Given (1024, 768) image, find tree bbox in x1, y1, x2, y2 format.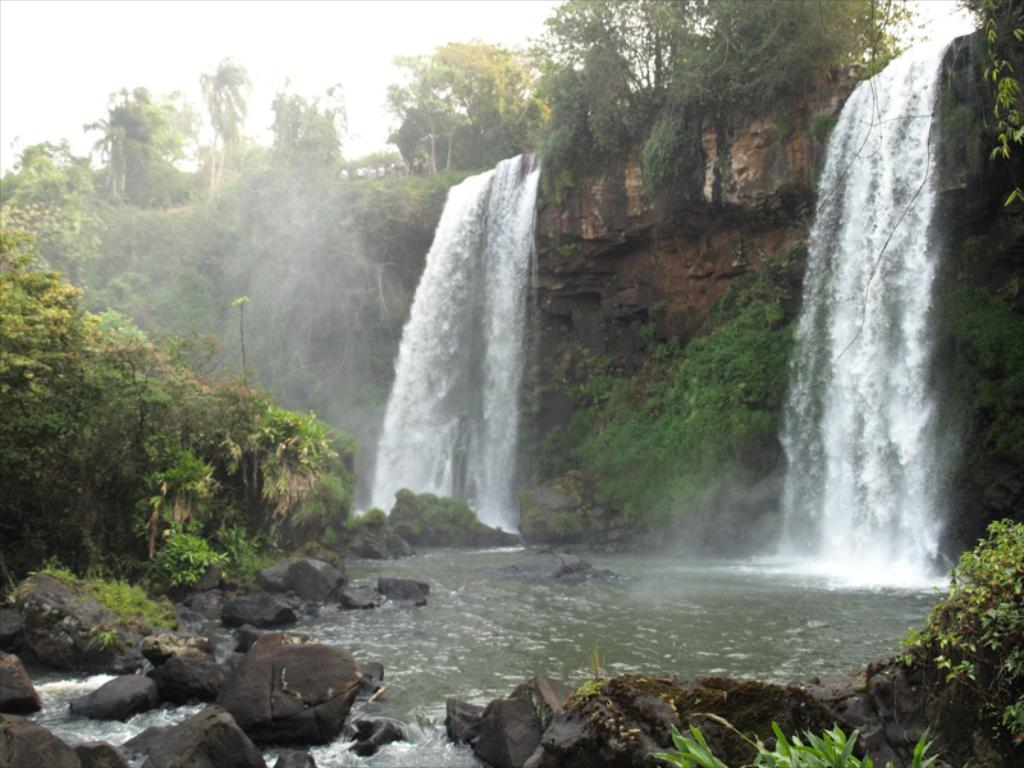
191, 59, 255, 198.
